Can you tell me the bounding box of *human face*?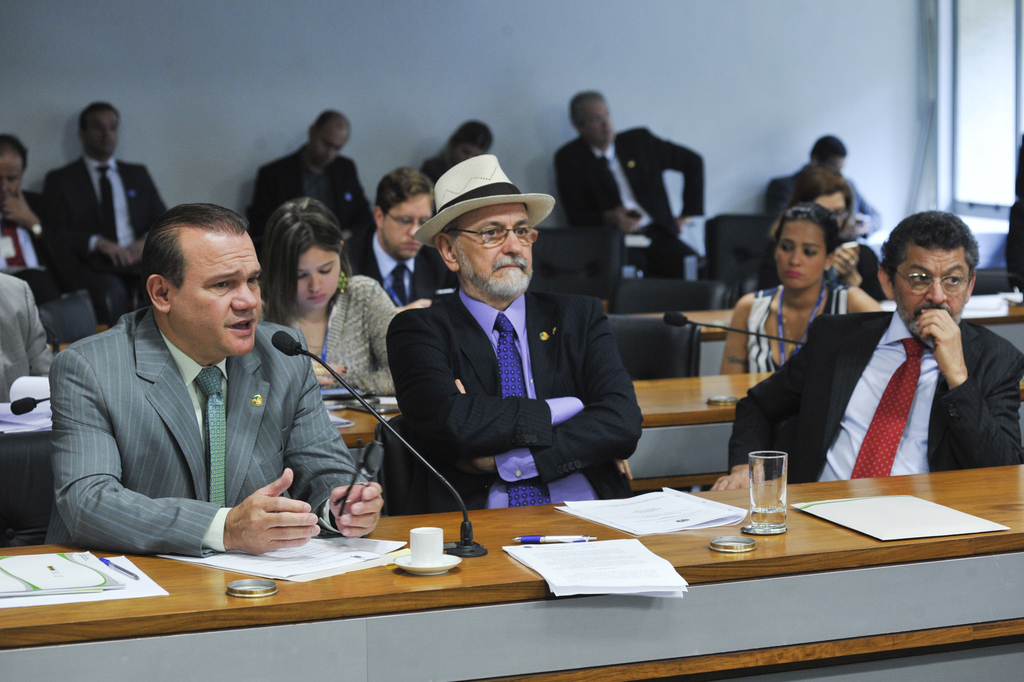
{"left": 299, "top": 247, "right": 342, "bottom": 306}.
